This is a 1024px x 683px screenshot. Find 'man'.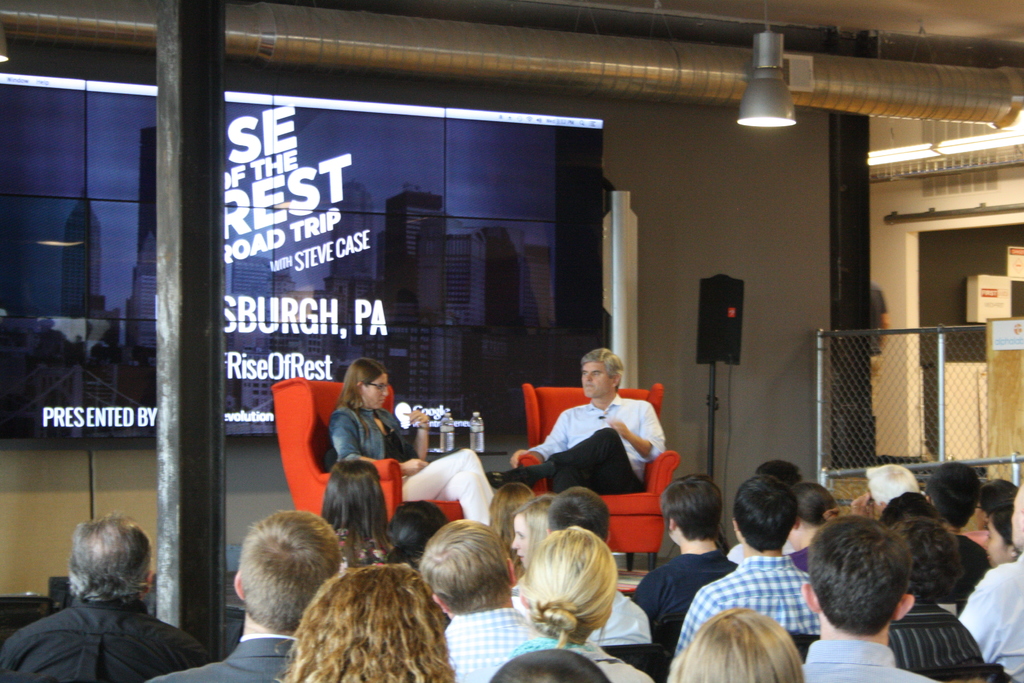
Bounding box: (885,514,985,671).
